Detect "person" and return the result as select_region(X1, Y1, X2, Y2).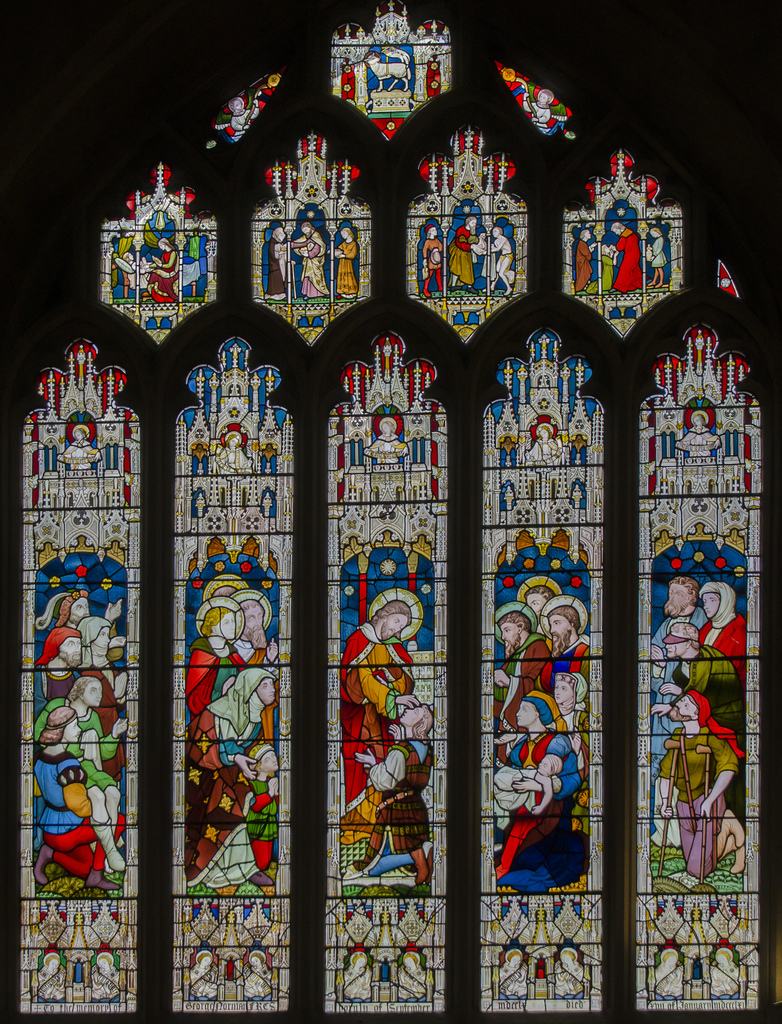
select_region(666, 616, 755, 828).
